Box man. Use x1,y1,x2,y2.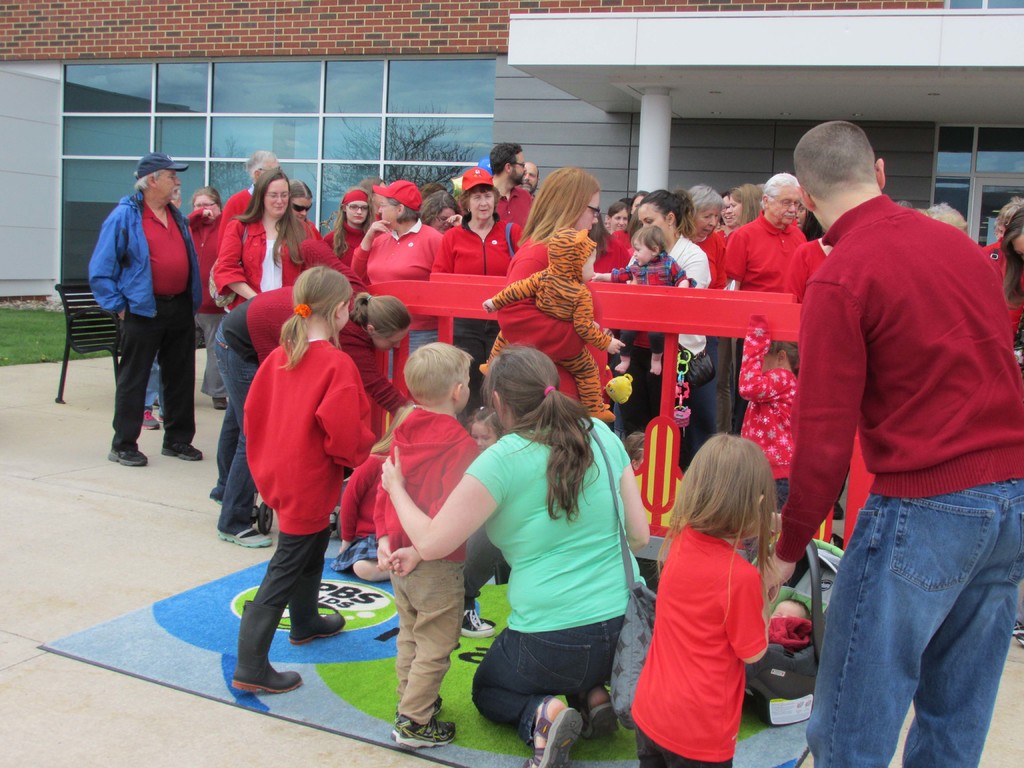
520,161,541,192.
